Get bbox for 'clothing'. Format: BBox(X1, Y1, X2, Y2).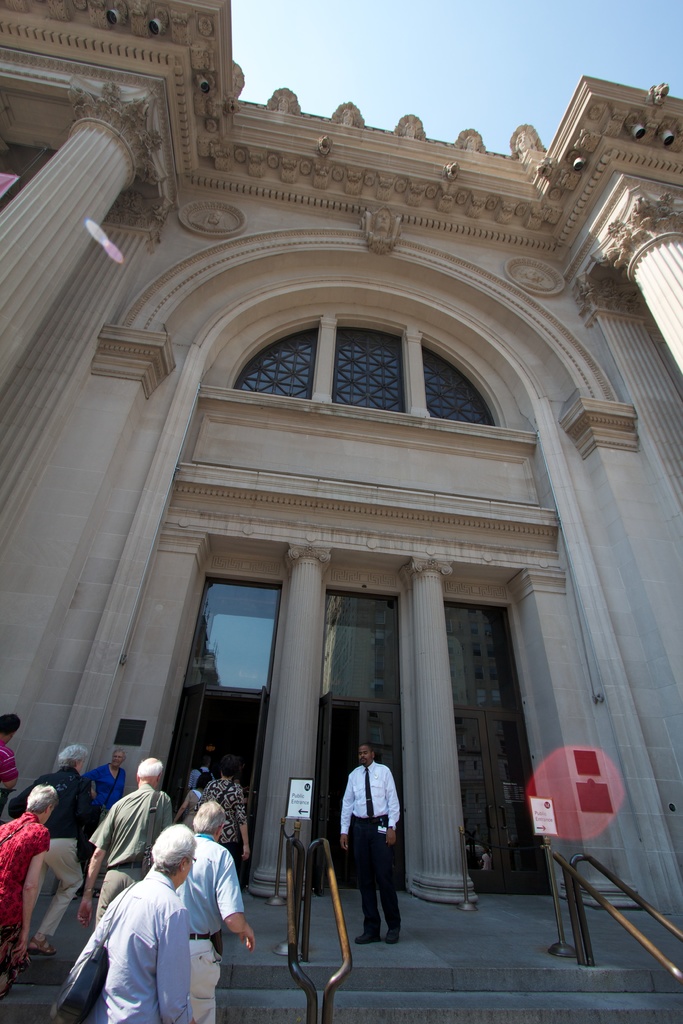
BBox(69, 870, 193, 1023).
